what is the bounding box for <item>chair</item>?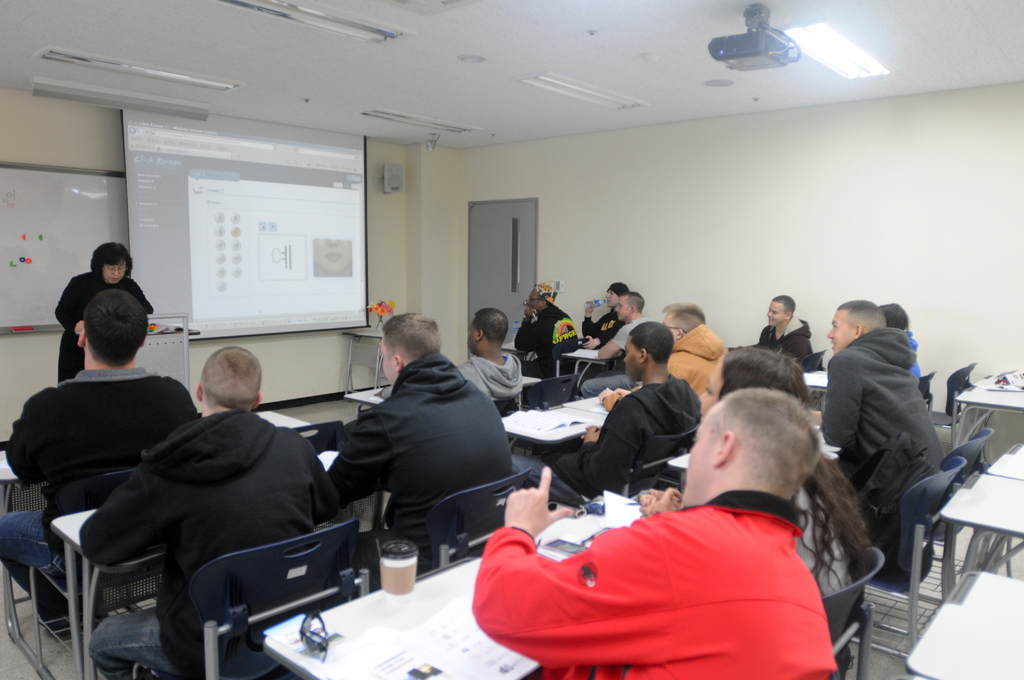
bbox=[358, 466, 536, 572].
